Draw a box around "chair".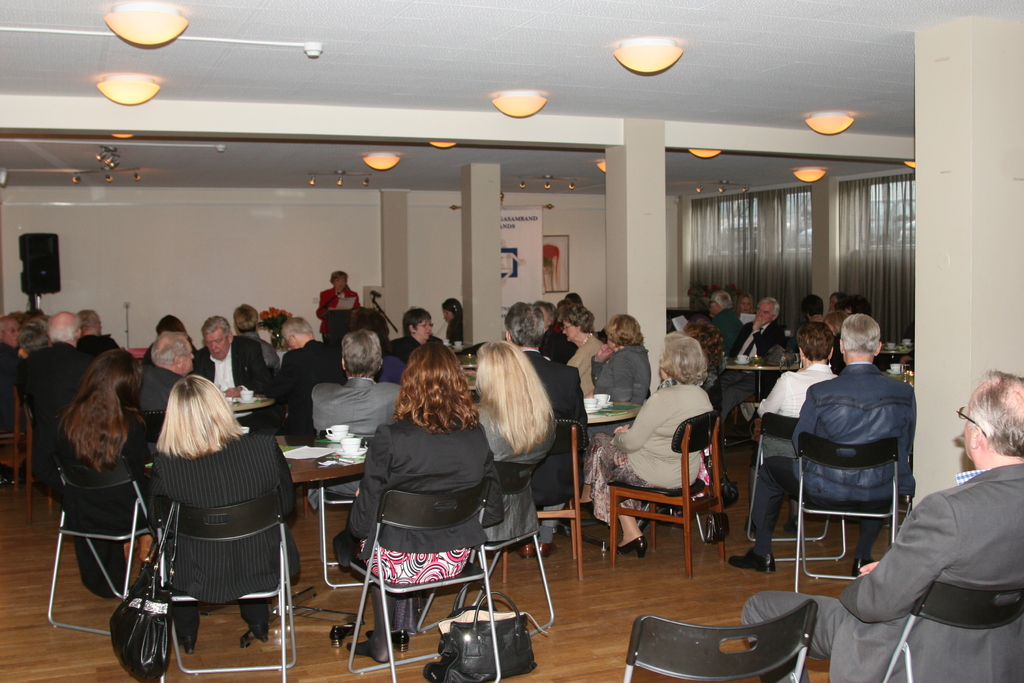
(x1=792, y1=434, x2=910, y2=595).
